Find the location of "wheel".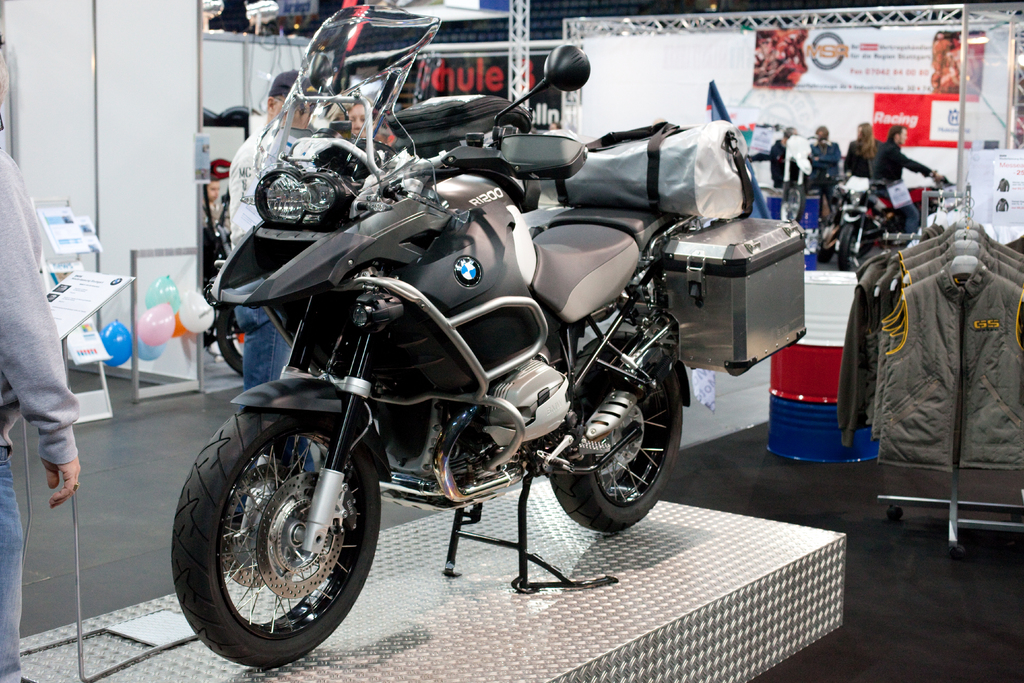
Location: x1=948, y1=547, x2=966, y2=560.
